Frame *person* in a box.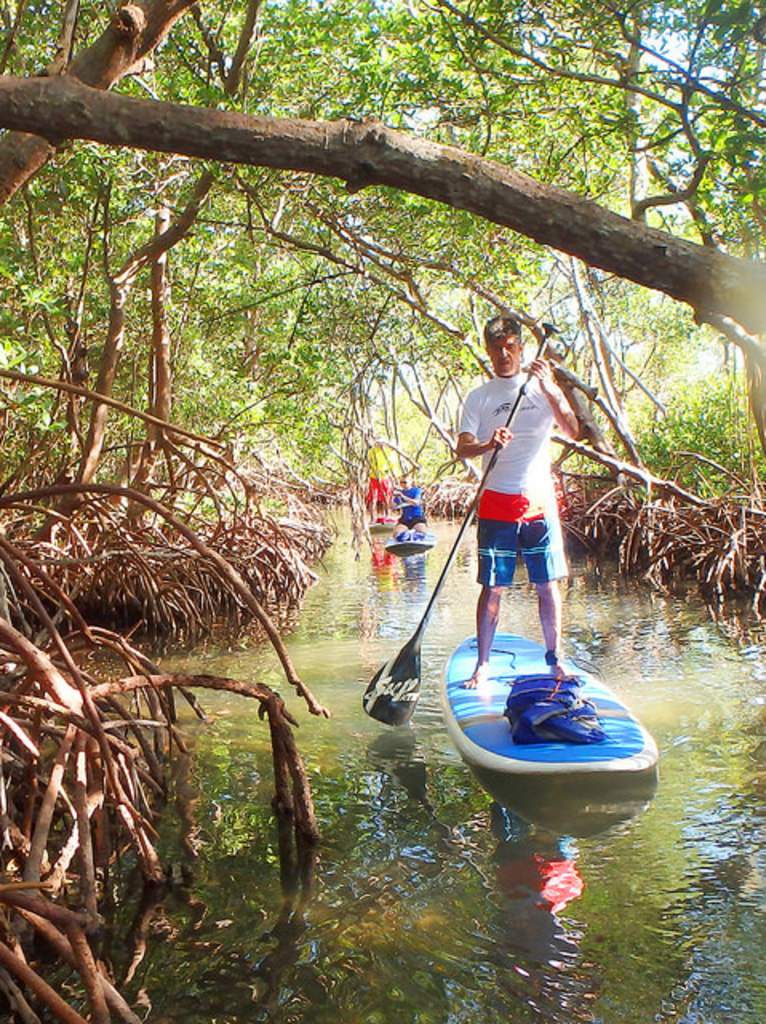
bbox(443, 312, 585, 691).
